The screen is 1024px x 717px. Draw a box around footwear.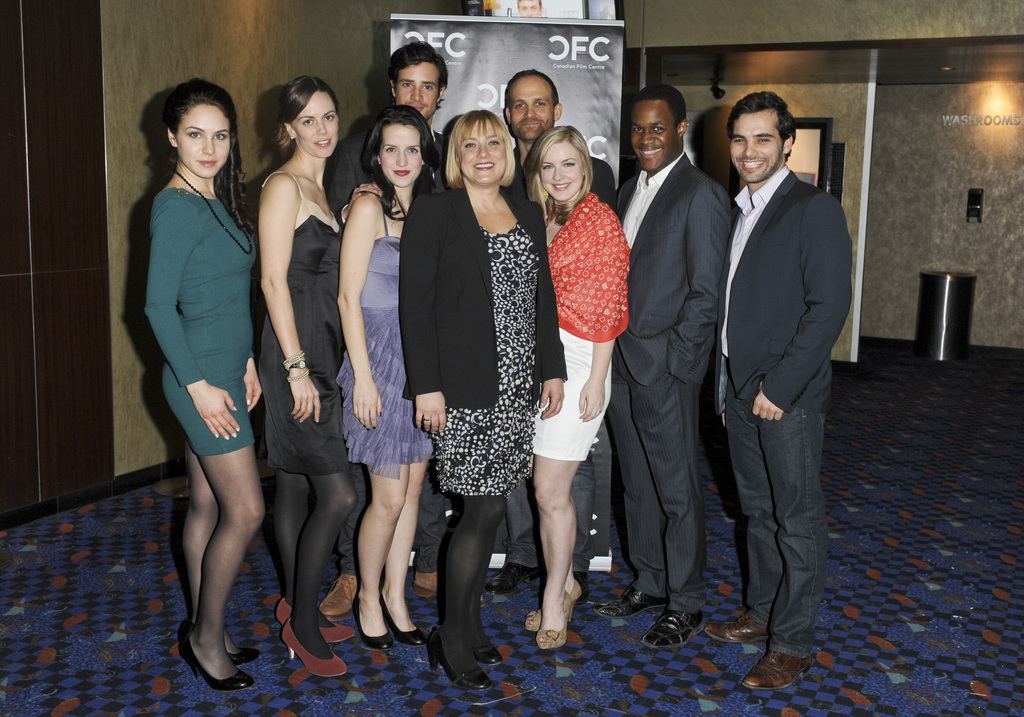
l=282, t=615, r=348, b=676.
